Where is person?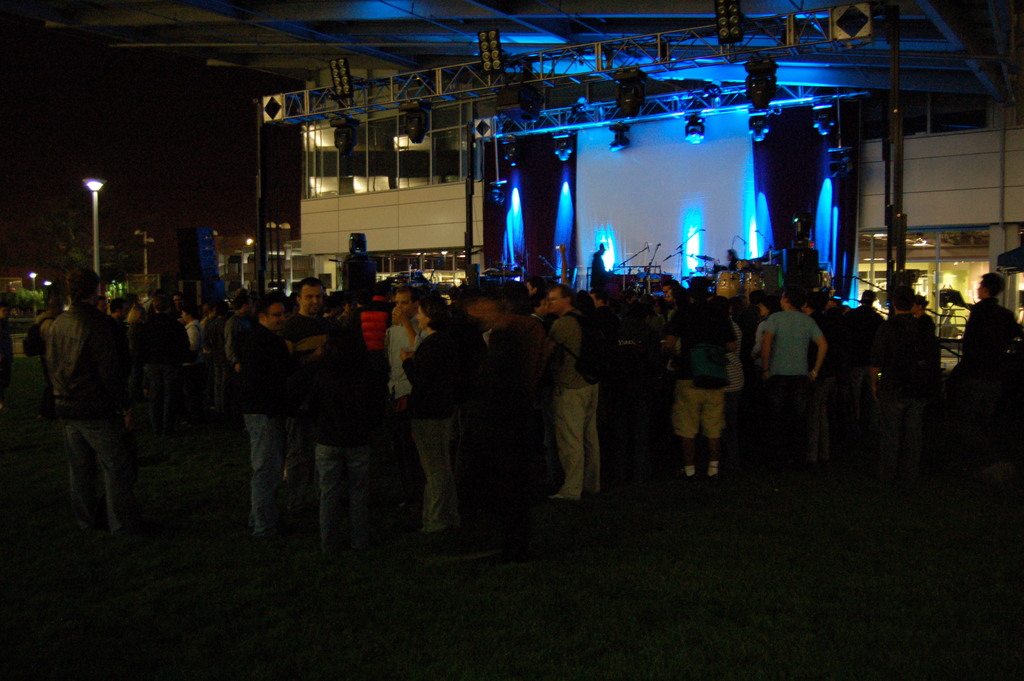
crop(39, 266, 149, 529).
